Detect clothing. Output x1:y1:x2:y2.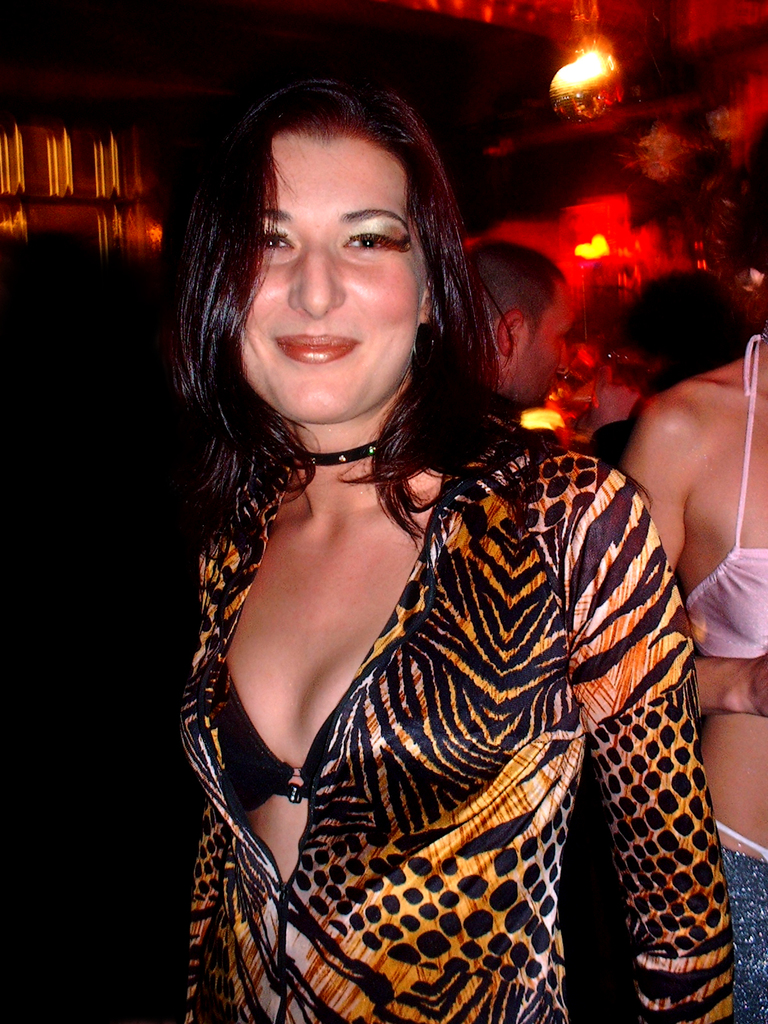
188:387:694:1023.
